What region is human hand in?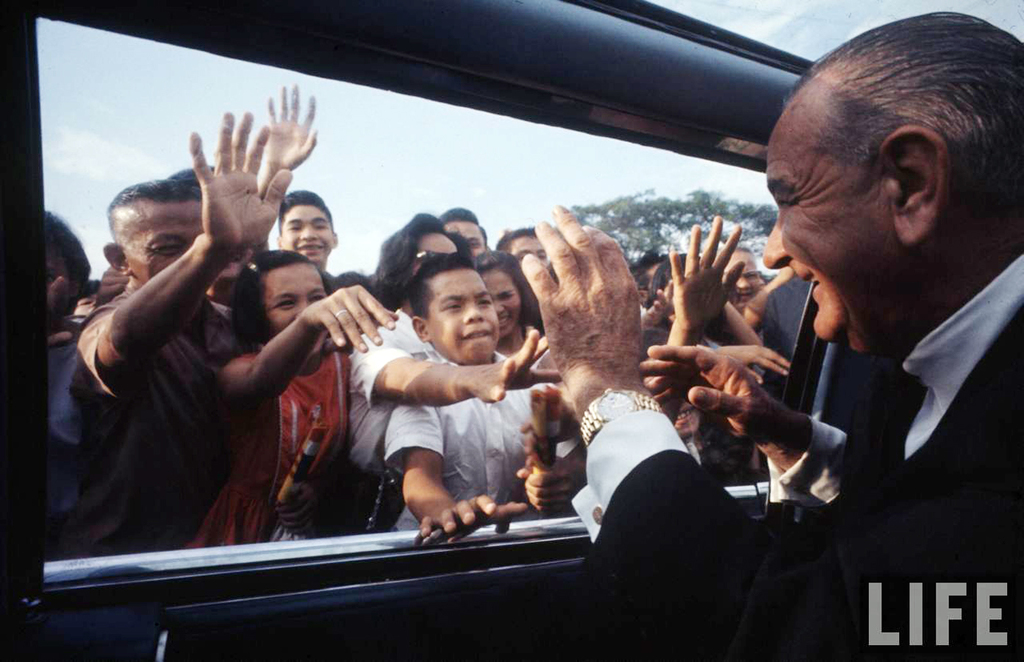
bbox=(518, 204, 643, 398).
